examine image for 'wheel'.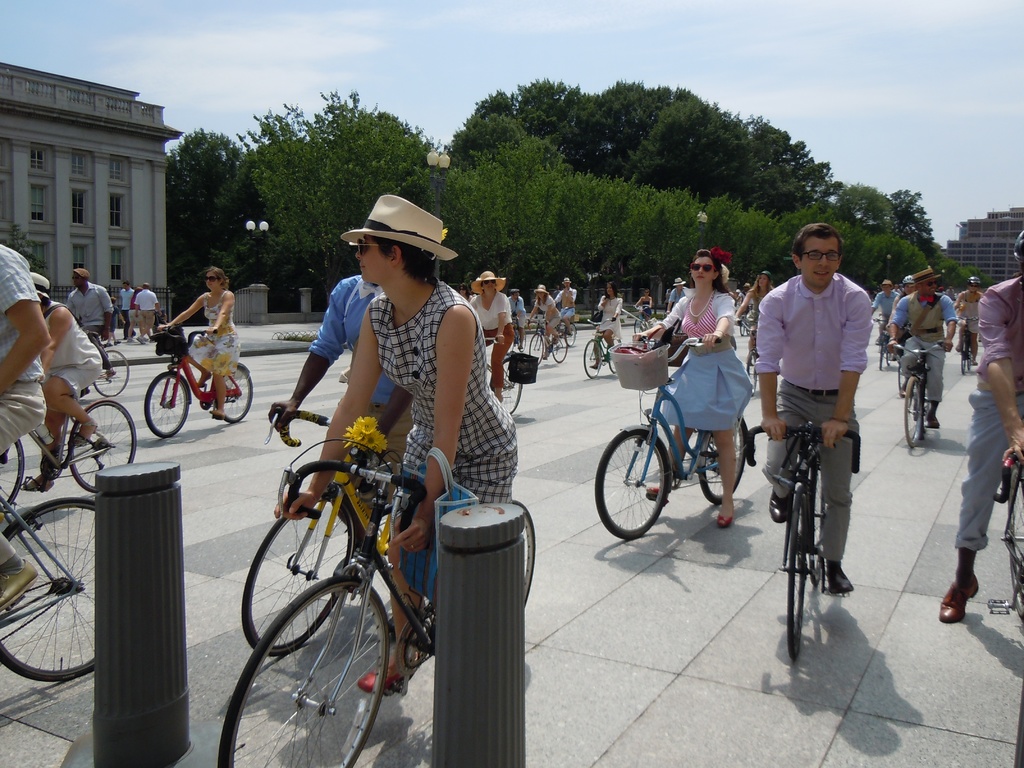
Examination result: {"left": 564, "top": 322, "right": 576, "bottom": 348}.
